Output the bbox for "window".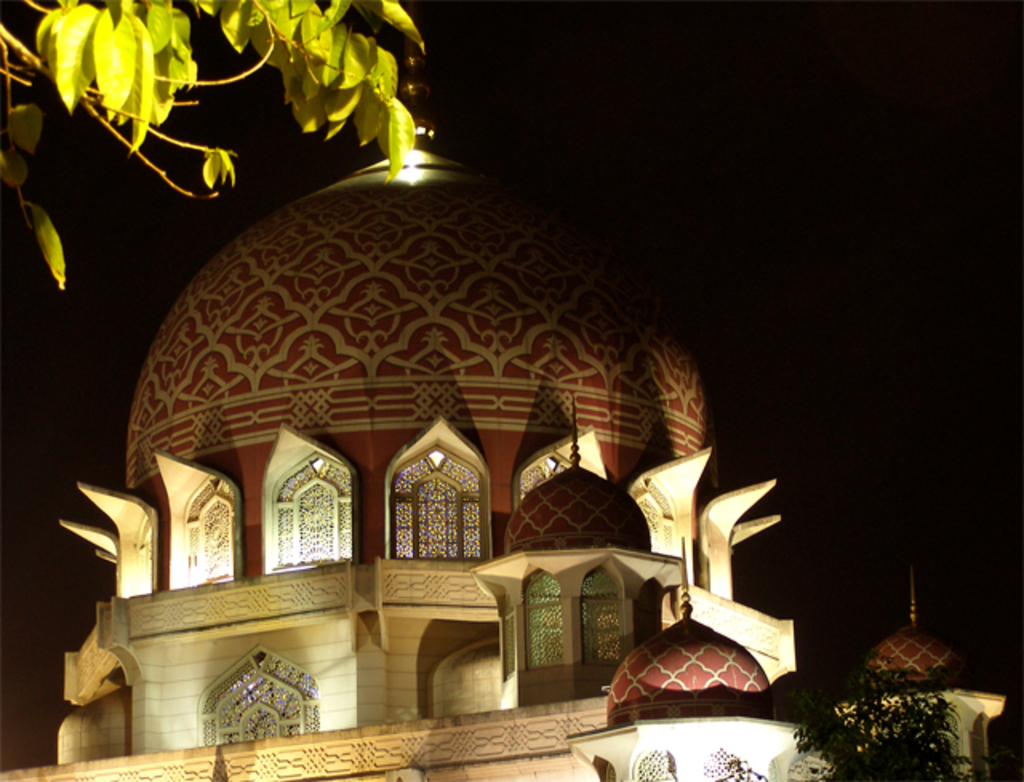
184 475 234 585.
